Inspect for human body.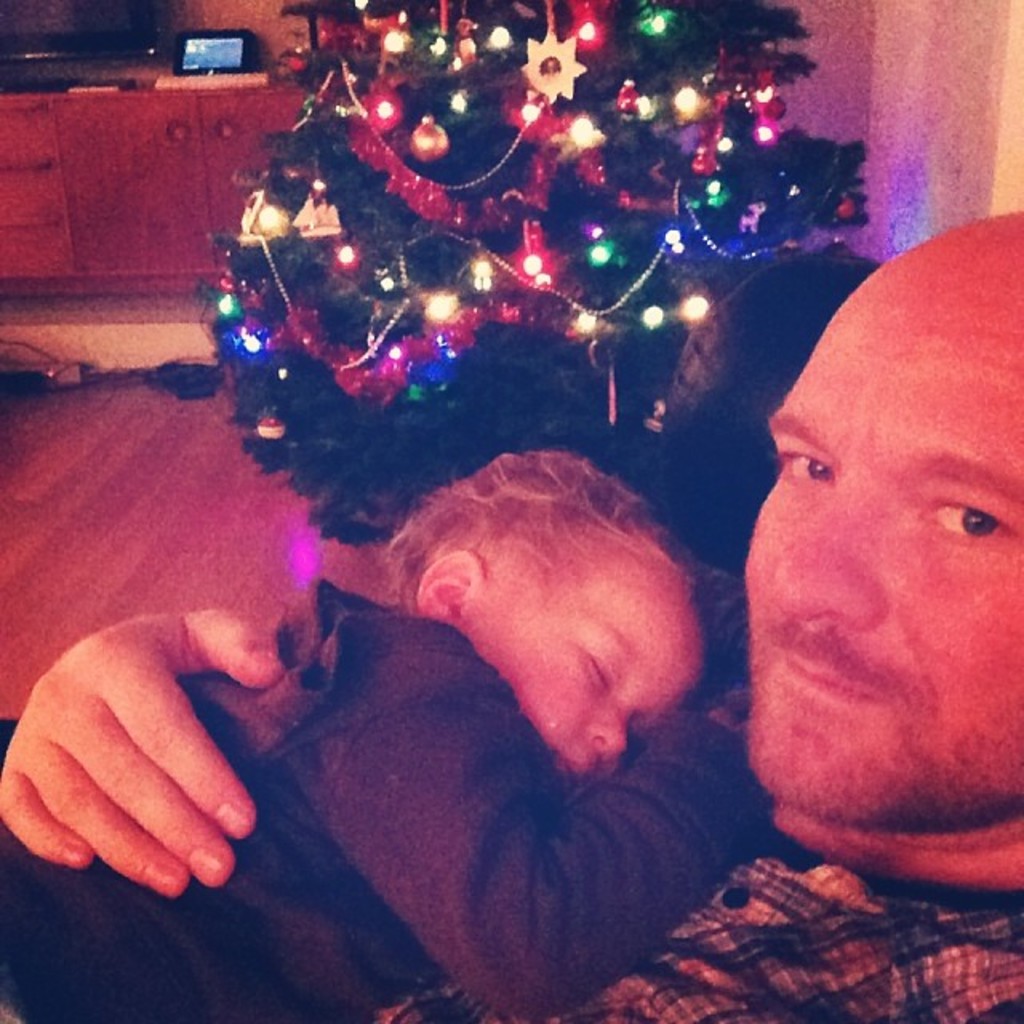
Inspection: box=[0, 451, 782, 1022].
